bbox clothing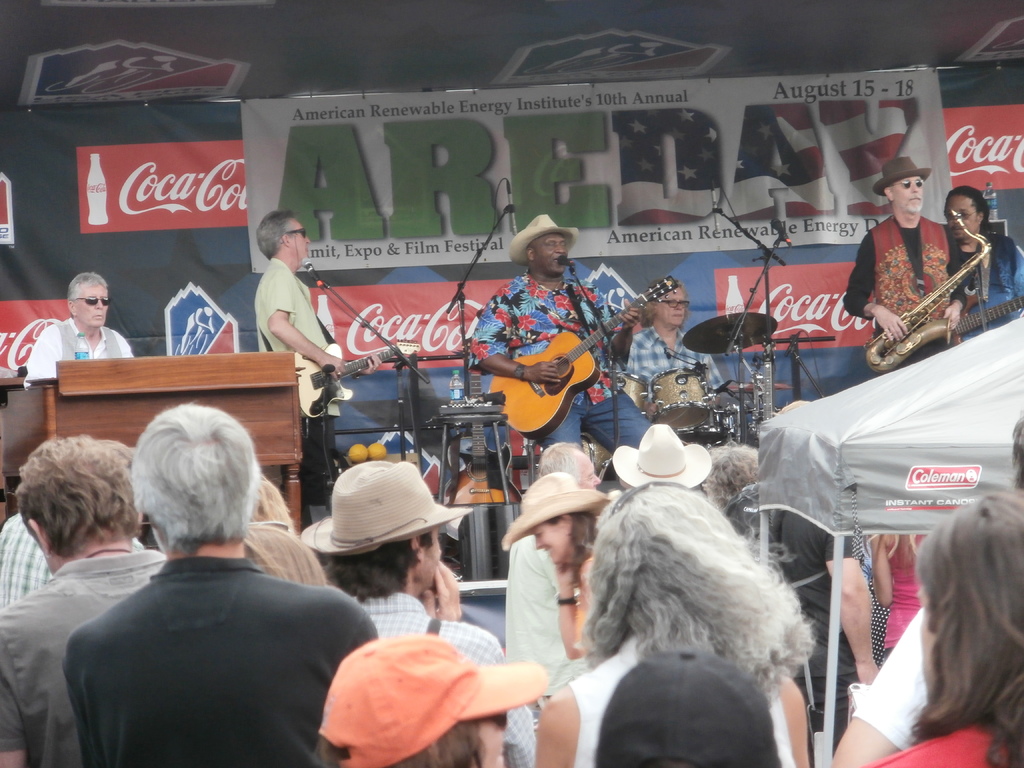
(x1=25, y1=314, x2=138, y2=388)
